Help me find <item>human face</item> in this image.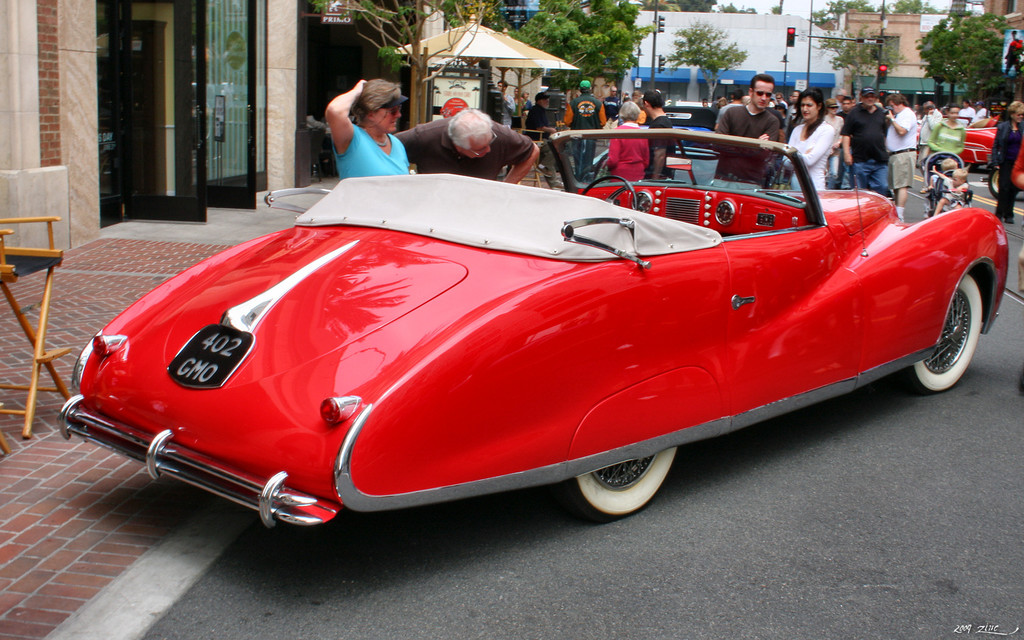
Found it: (x1=463, y1=138, x2=492, y2=159).
